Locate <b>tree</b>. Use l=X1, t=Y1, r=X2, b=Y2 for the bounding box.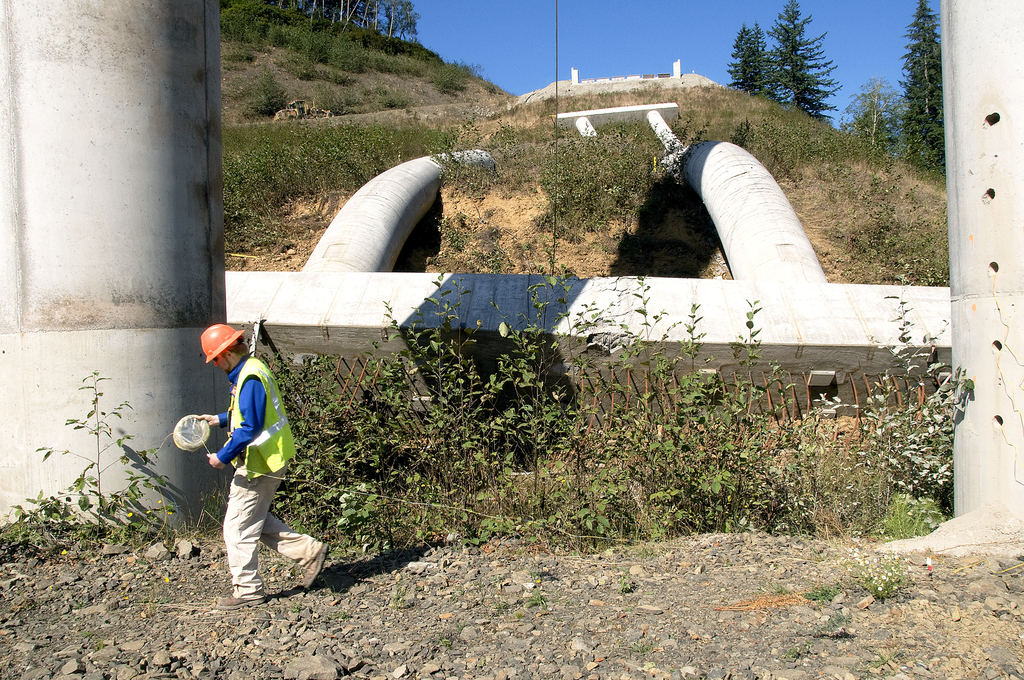
l=828, t=77, r=900, b=153.
